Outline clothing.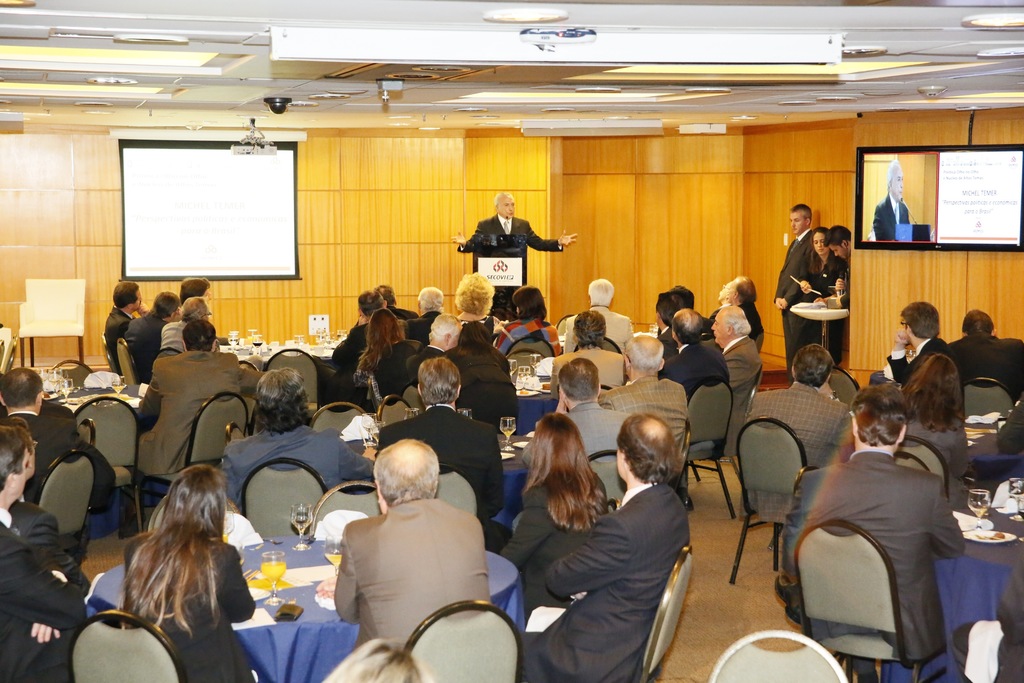
Outline: [490, 324, 568, 370].
